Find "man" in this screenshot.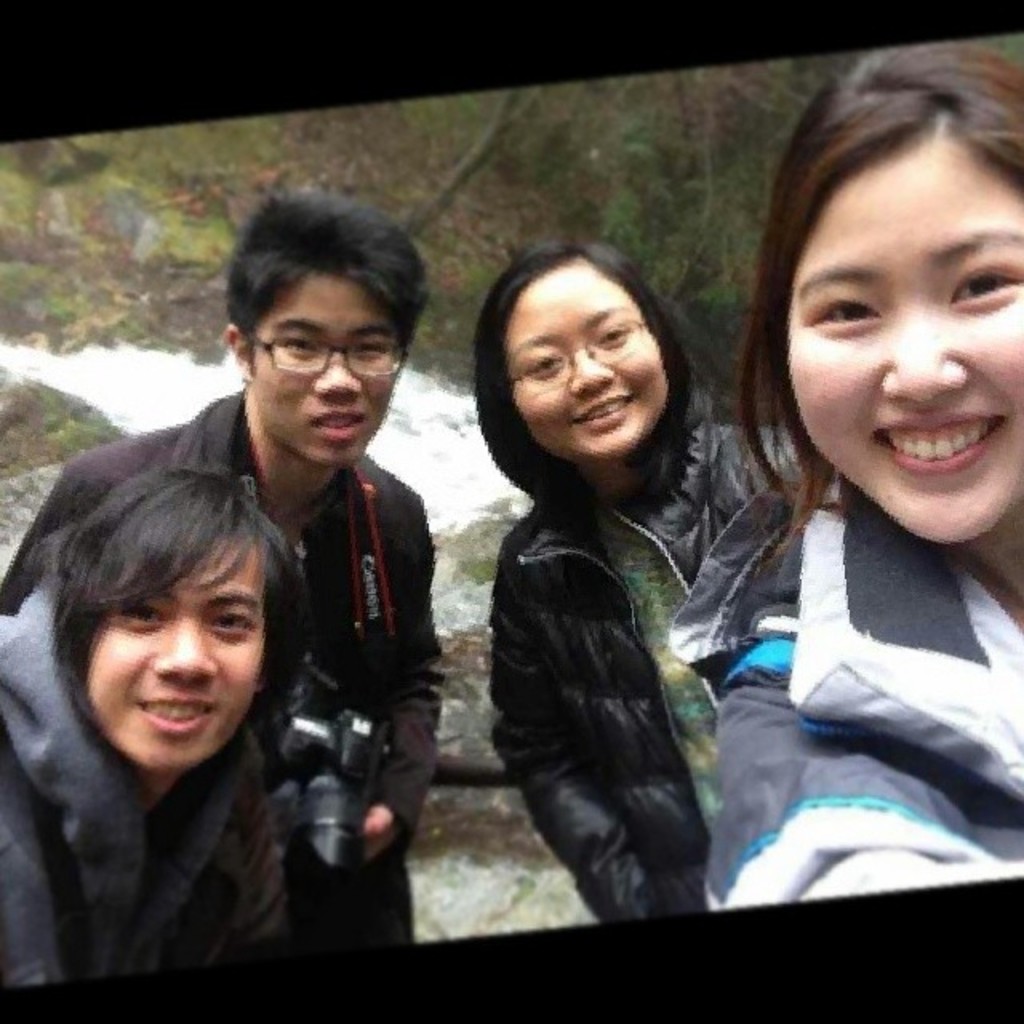
The bounding box for "man" is 0 195 453 949.
